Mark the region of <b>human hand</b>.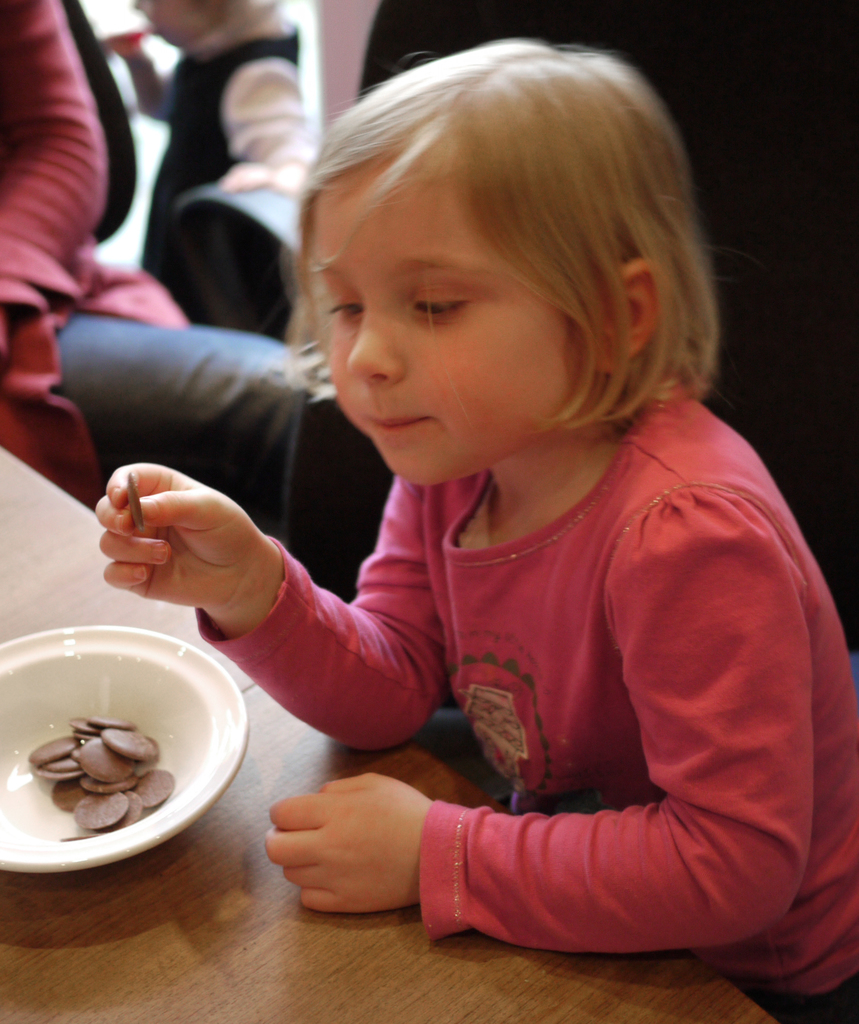
Region: (x1=90, y1=460, x2=306, y2=642).
